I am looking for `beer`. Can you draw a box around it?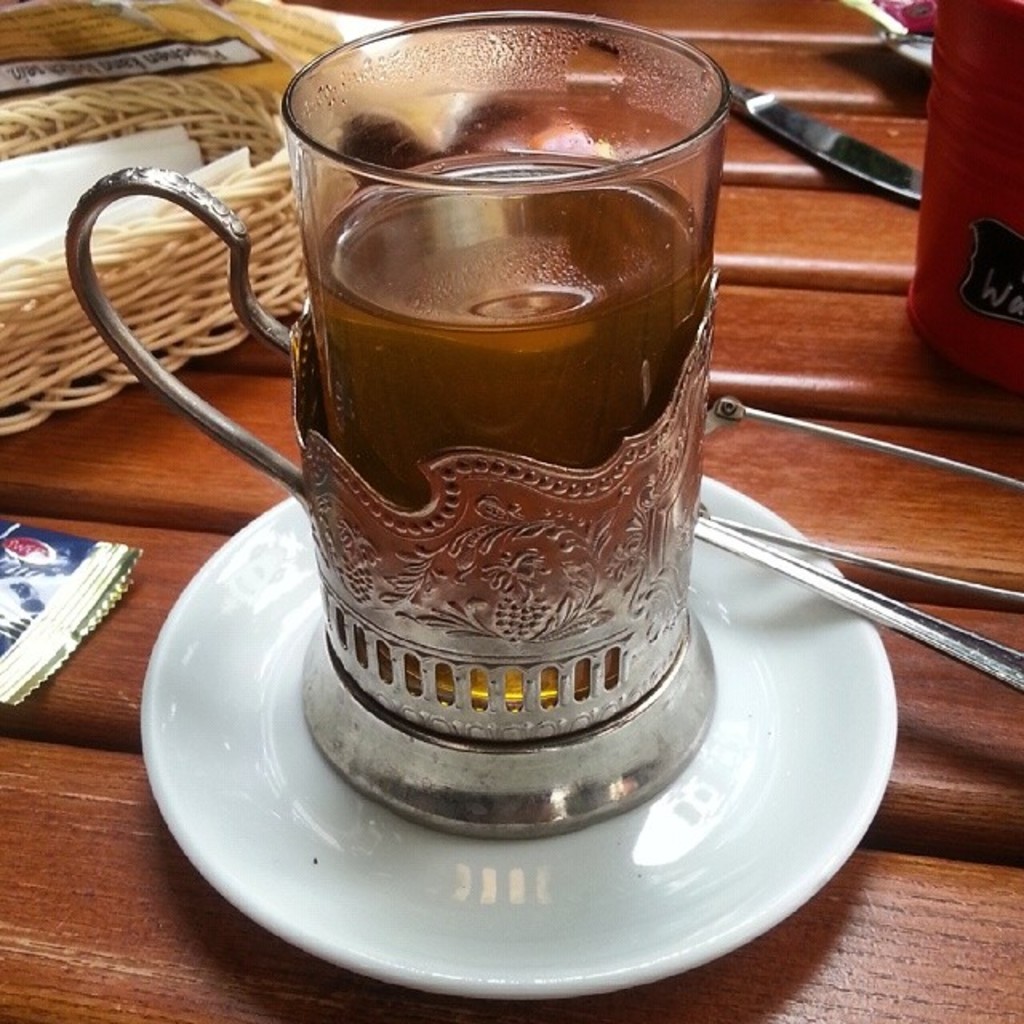
Sure, the bounding box is {"x1": 307, "y1": 147, "x2": 712, "y2": 722}.
